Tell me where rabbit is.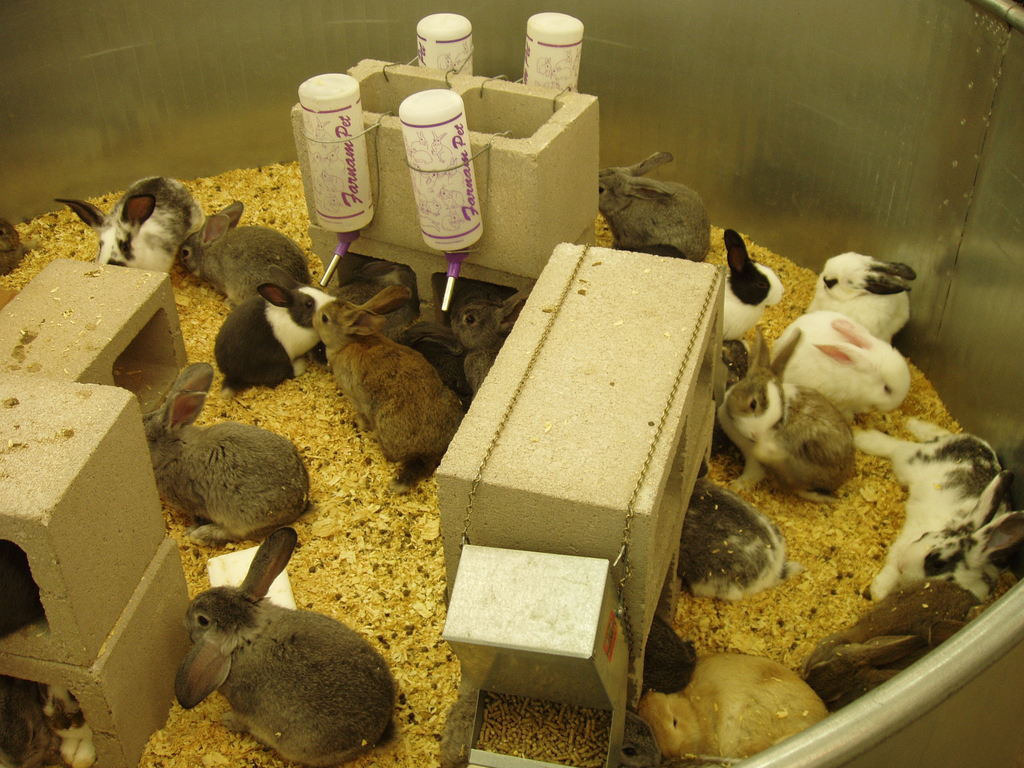
rabbit is at pyautogui.locateOnScreen(177, 528, 396, 766).
